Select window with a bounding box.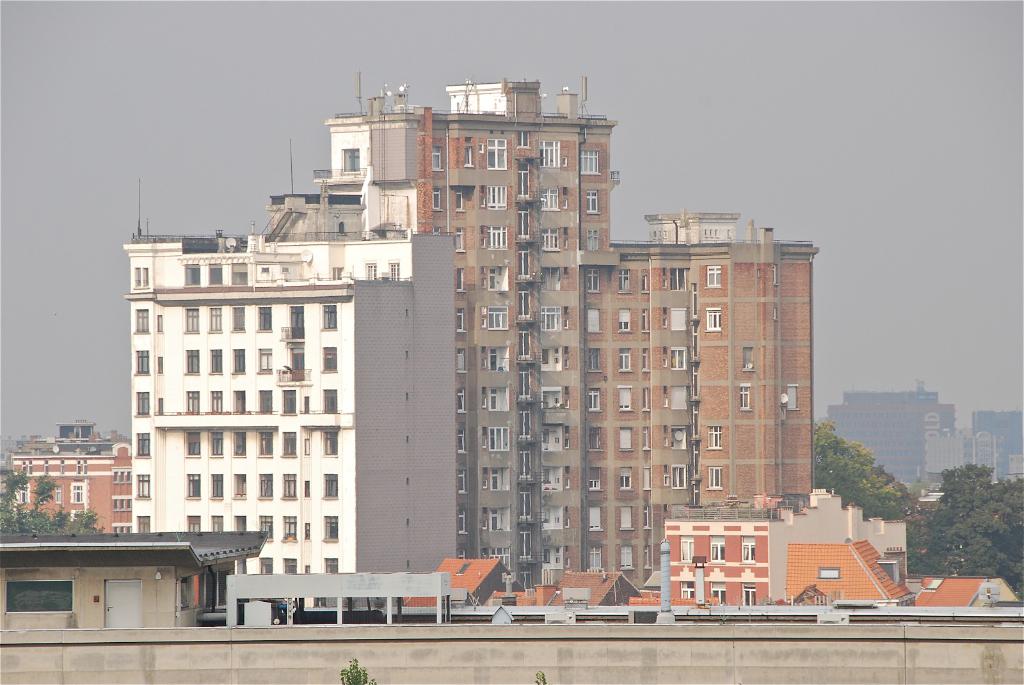
crop(304, 524, 314, 544).
